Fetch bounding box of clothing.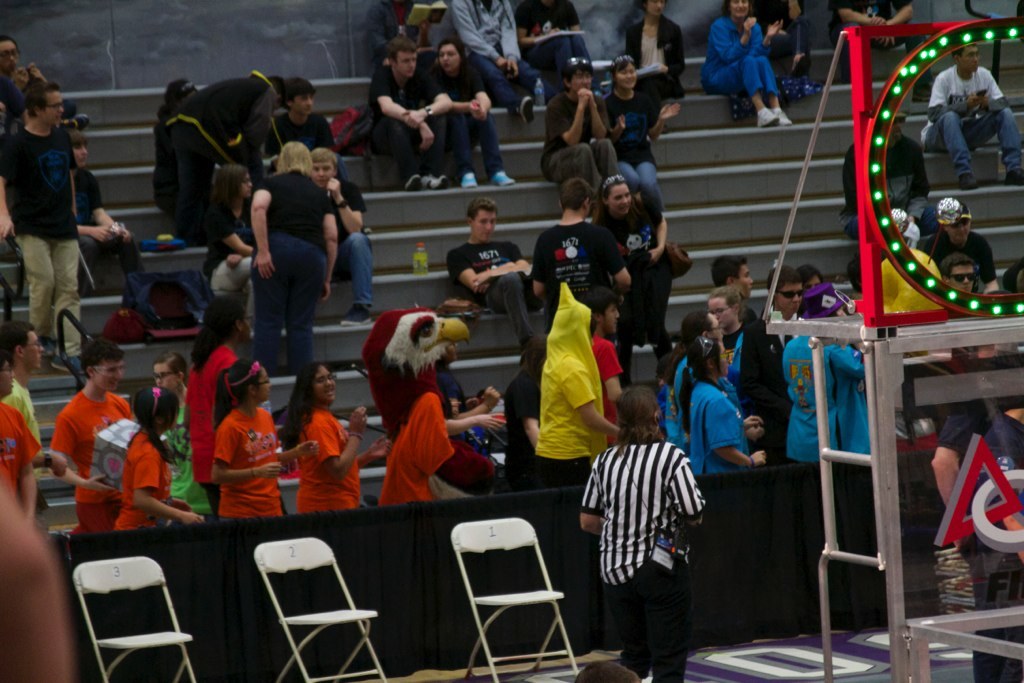
Bbox: box=[0, 379, 45, 451].
